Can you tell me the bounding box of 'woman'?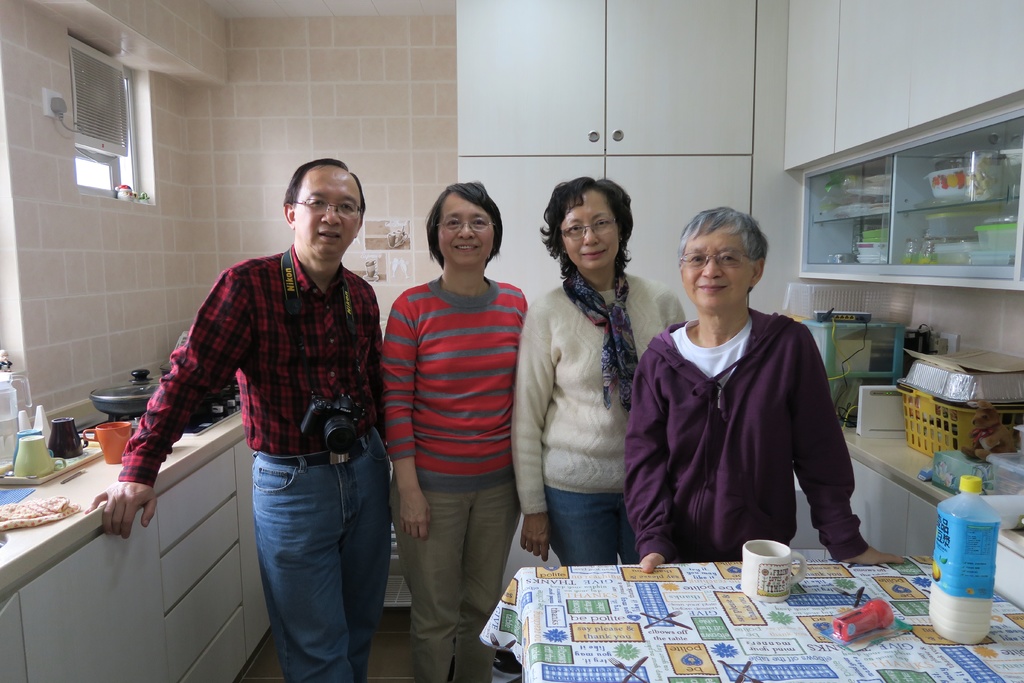
rect(625, 204, 911, 575).
